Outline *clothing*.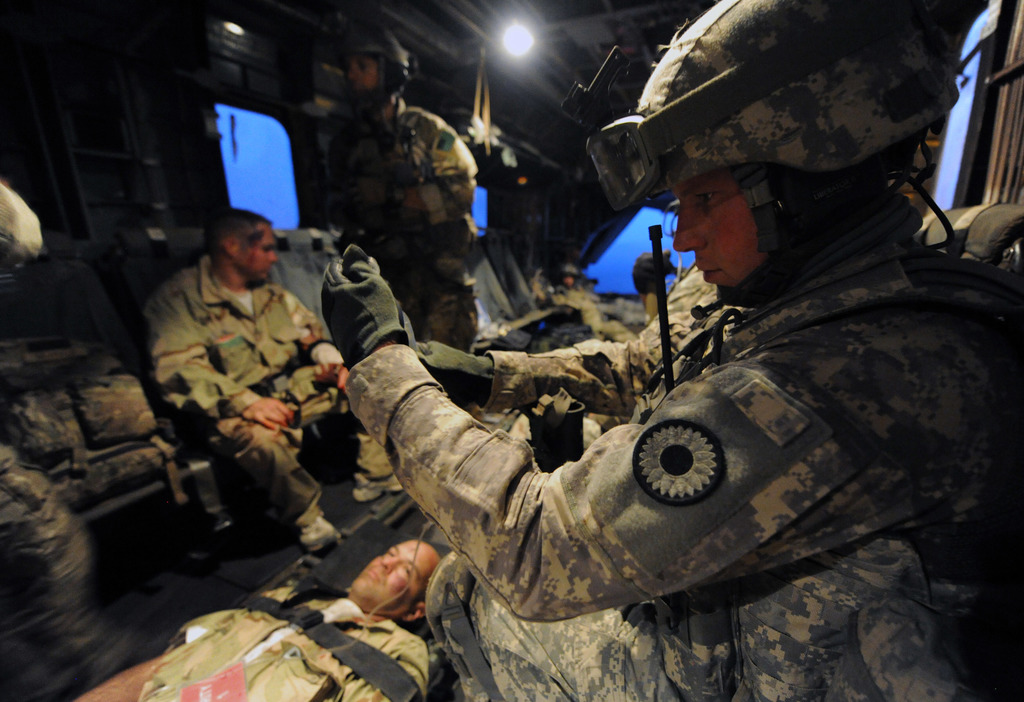
Outline: 143,259,404,539.
